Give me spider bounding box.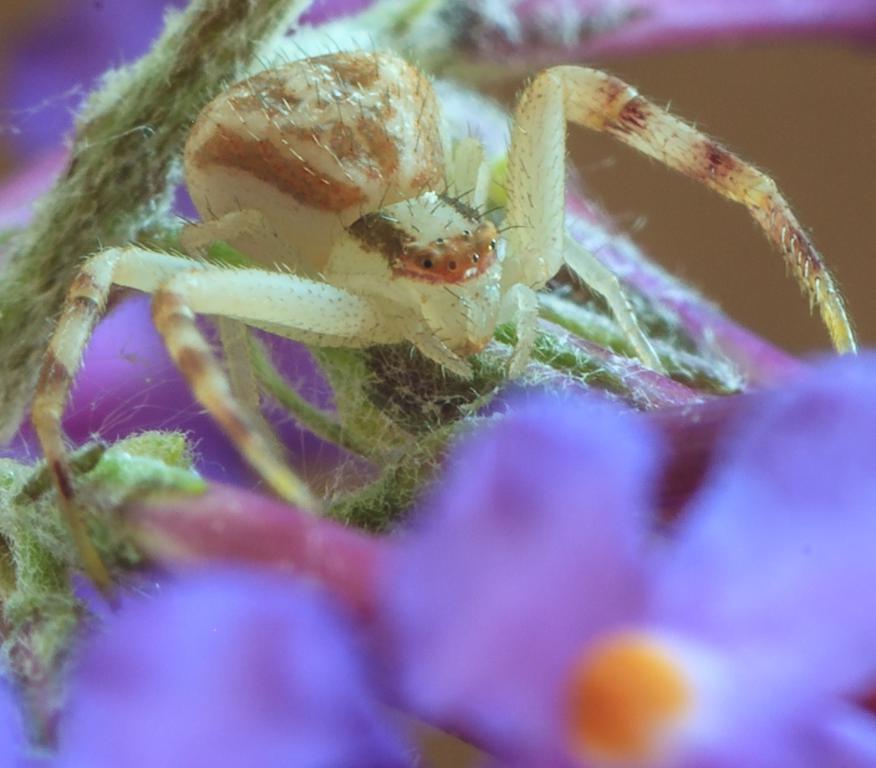
[x1=27, y1=27, x2=859, y2=613].
